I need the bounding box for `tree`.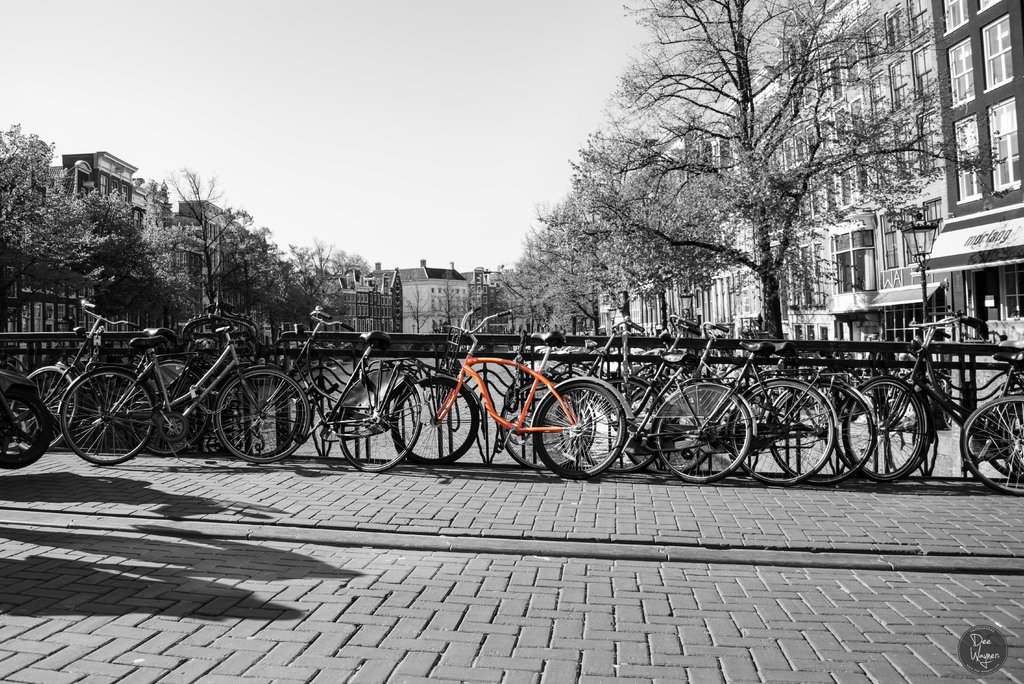
Here it is: [x1=400, y1=282, x2=441, y2=333].
